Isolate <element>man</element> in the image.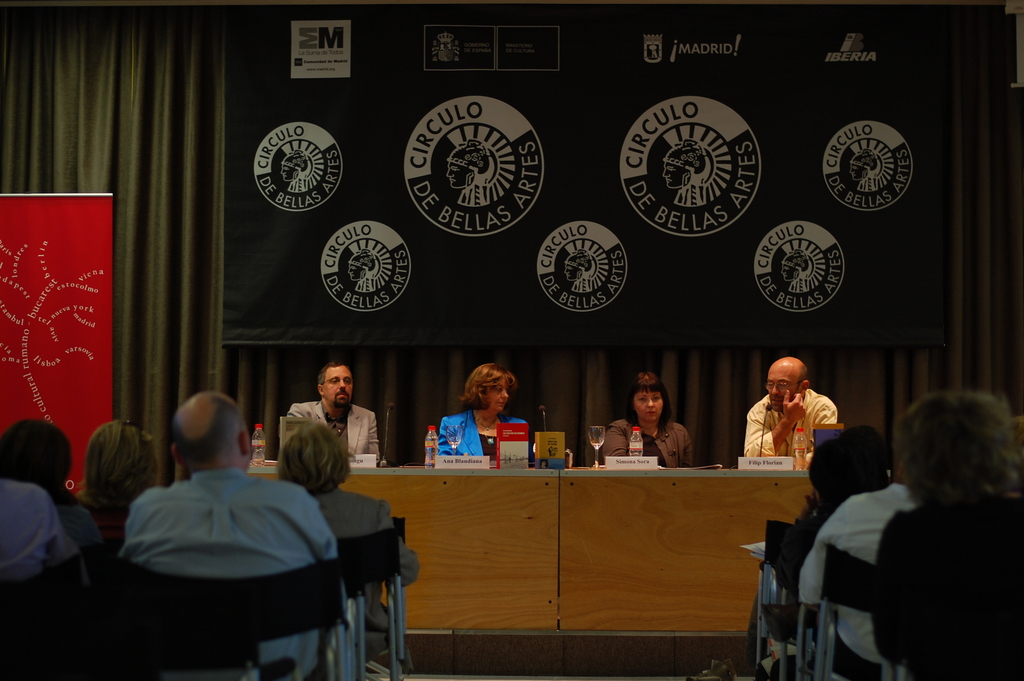
Isolated region: Rect(280, 357, 381, 464).
